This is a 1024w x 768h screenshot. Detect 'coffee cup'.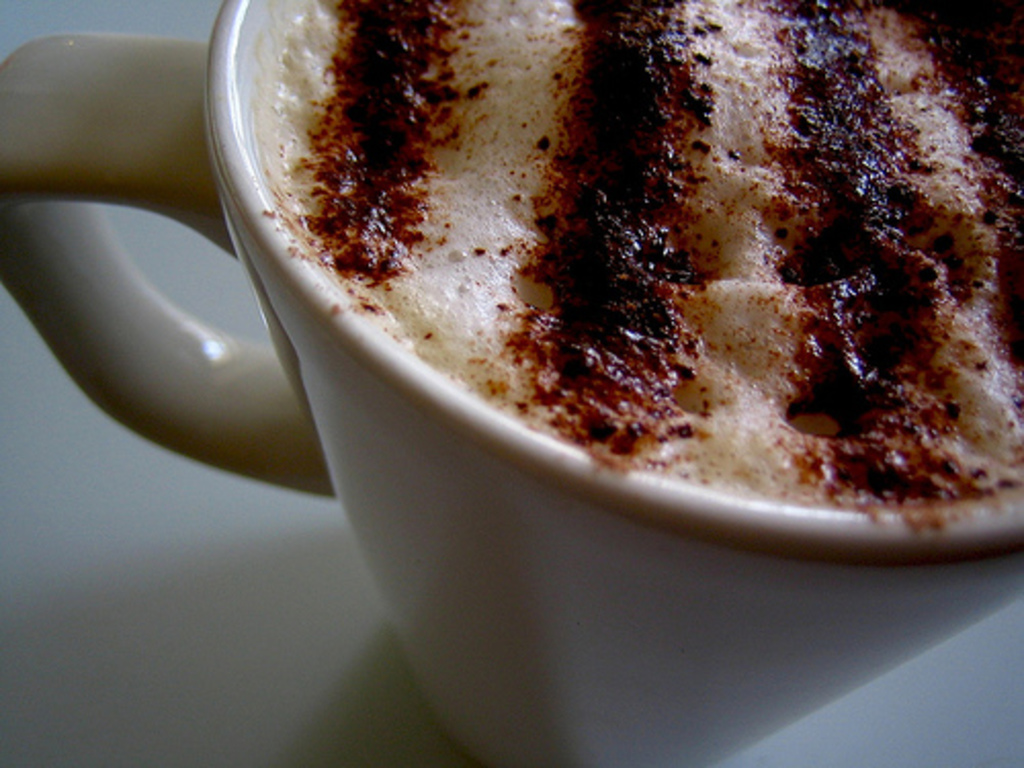
{"left": 0, "top": 0, "right": 1022, "bottom": 766}.
